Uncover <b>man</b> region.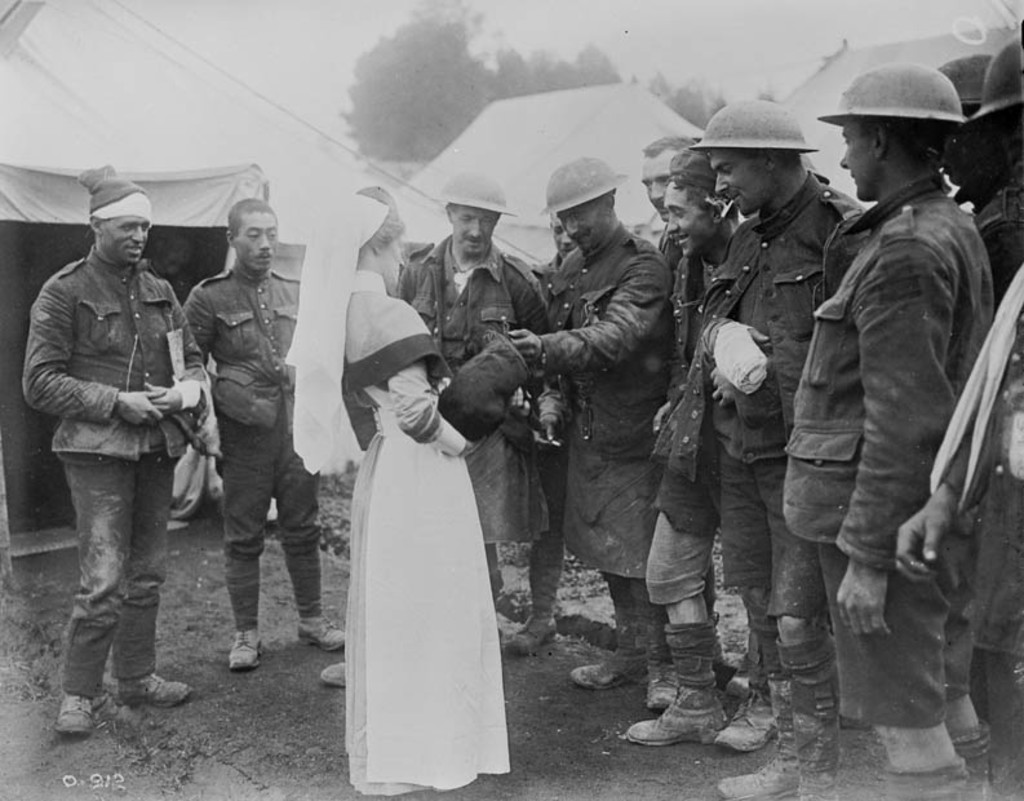
Uncovered: bbox=(939, 52, 1007, 216).
